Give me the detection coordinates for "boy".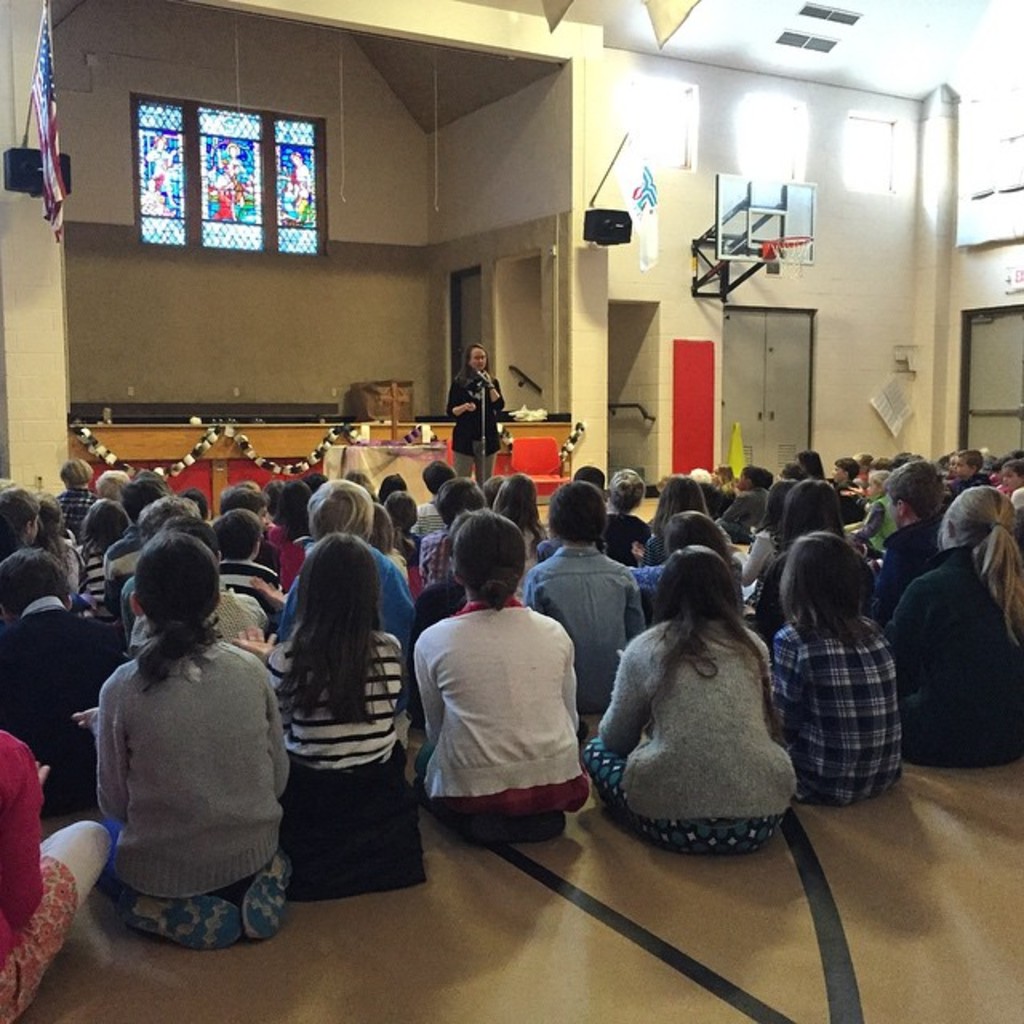
<bbox>869, 461, 944, 619</bbox>.
